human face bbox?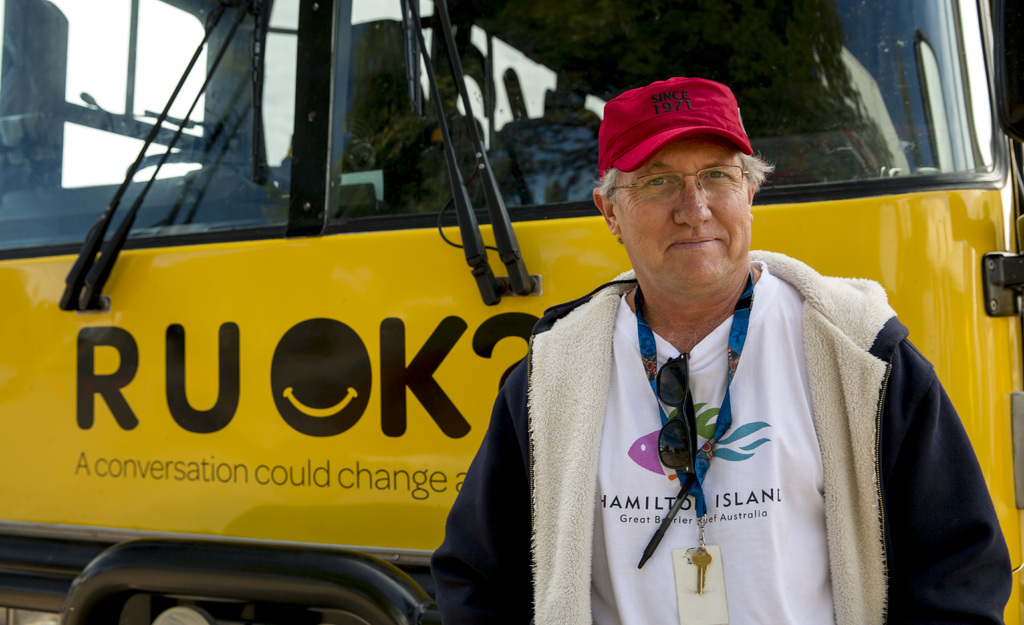
[618,135,750,290]
